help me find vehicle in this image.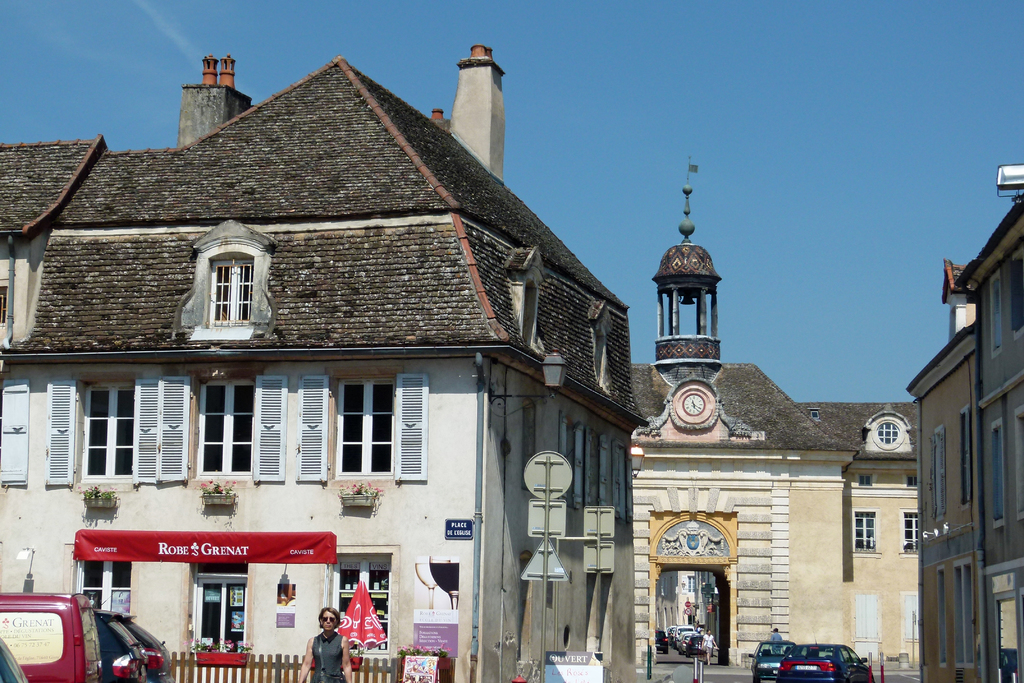
Found it: 655,628,667,657.
